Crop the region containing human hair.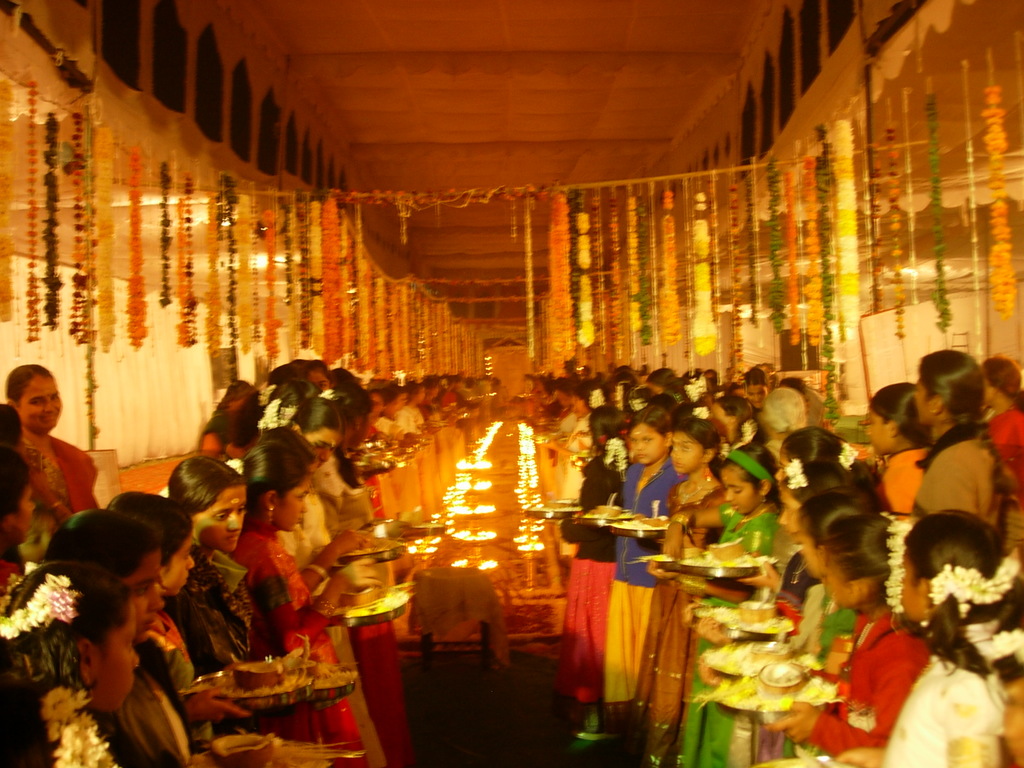
Crop region: (x1=726, y1=440, x2=786, y2=507).
